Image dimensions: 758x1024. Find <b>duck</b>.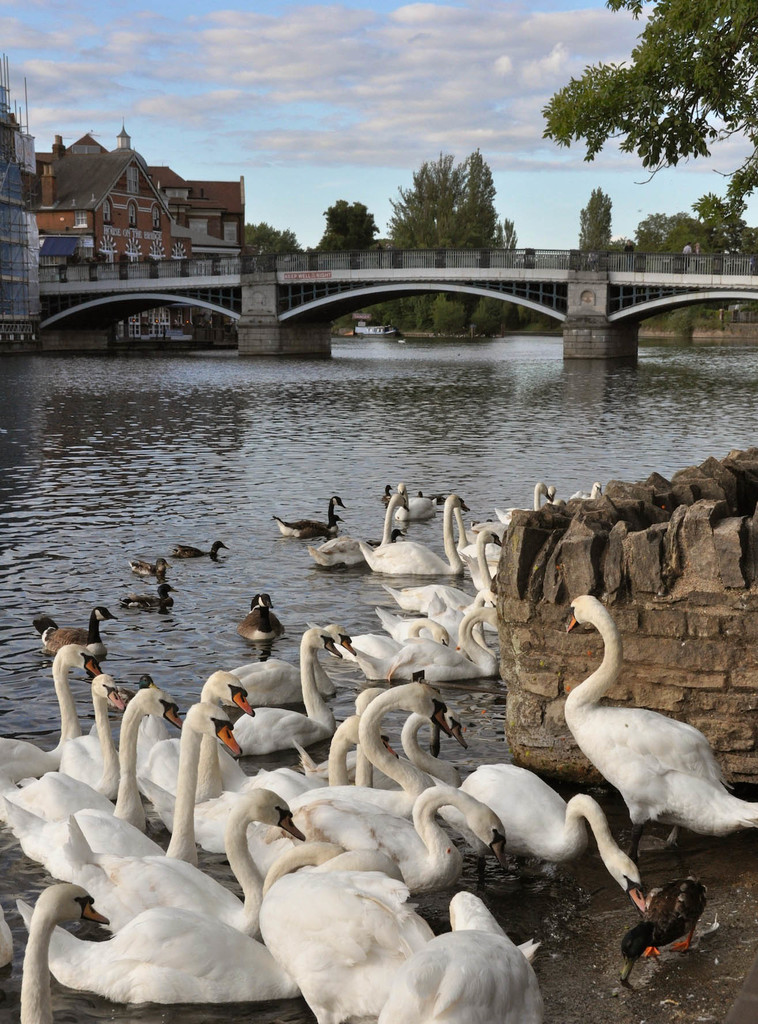
{"x1": 1, "y1": 705, "x2": 247, "y2": 889}.
